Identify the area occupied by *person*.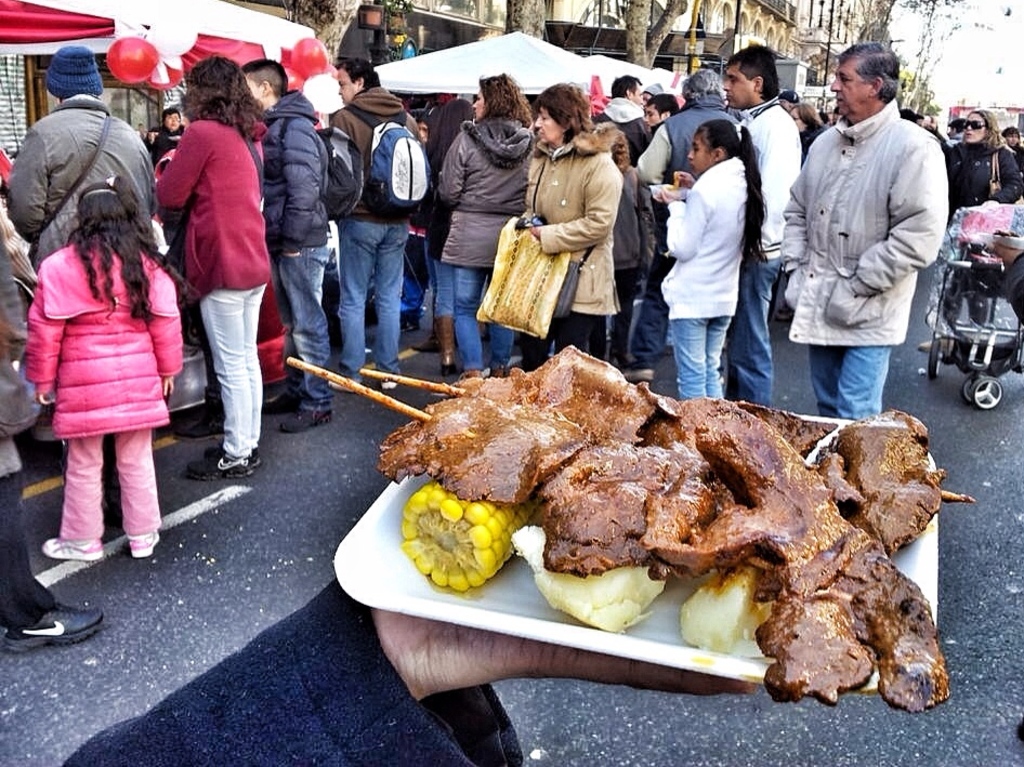
Area: region(424, 98, 477, 378).
